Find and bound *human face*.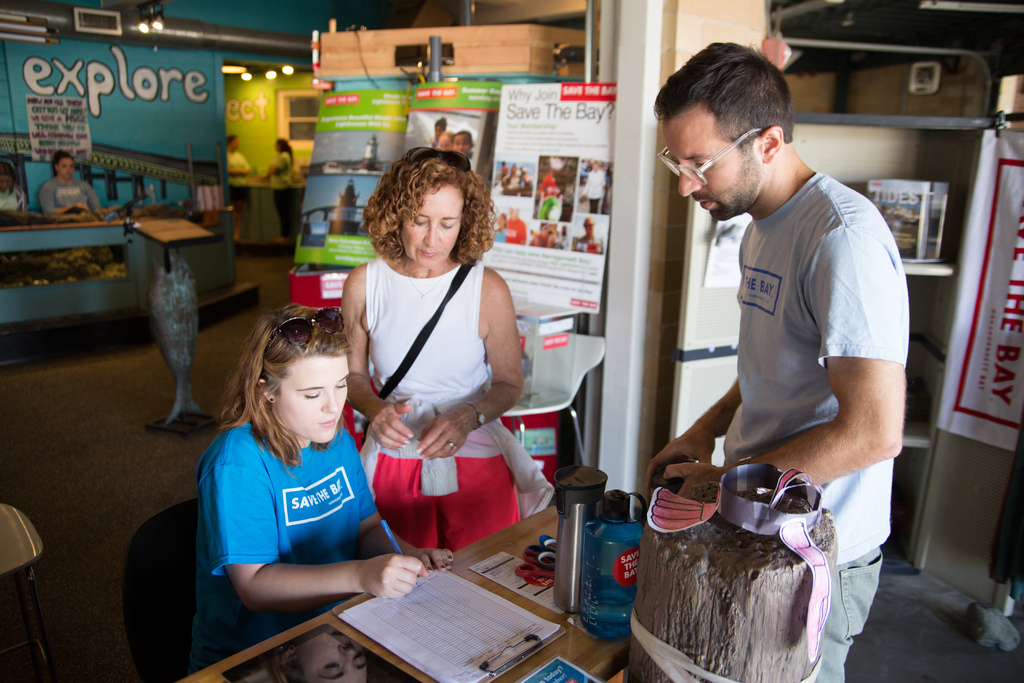
Bound: x1=438 y1=135 x2=453 y2=152.
